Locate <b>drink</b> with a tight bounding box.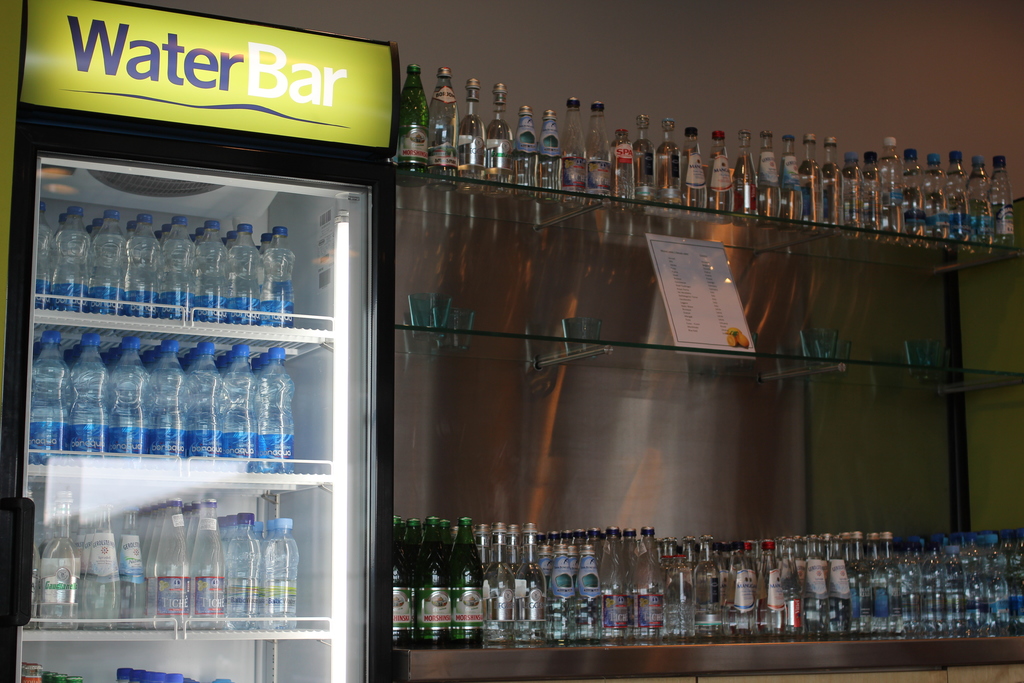
852, 532, 873, 633.
